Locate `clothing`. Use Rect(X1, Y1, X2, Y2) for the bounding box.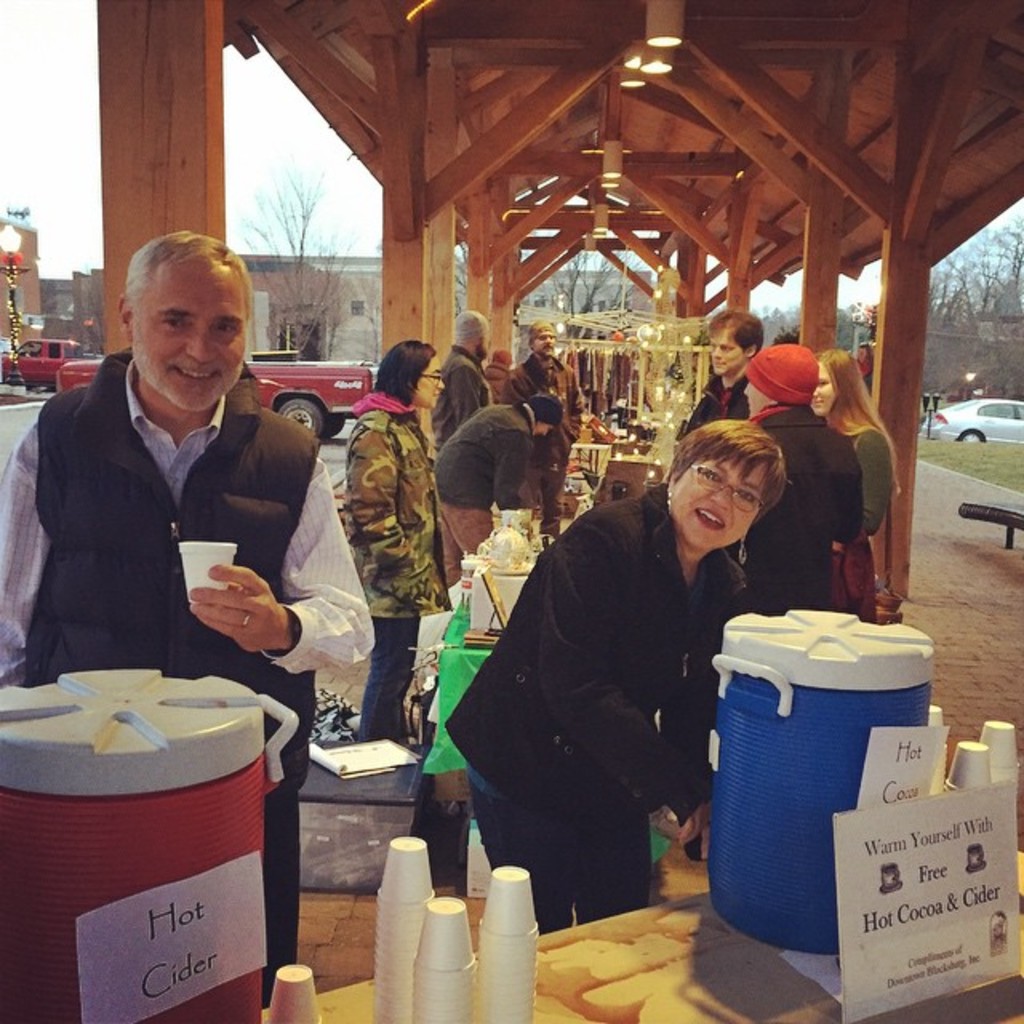
Rect(685, 376, 752, 442).
